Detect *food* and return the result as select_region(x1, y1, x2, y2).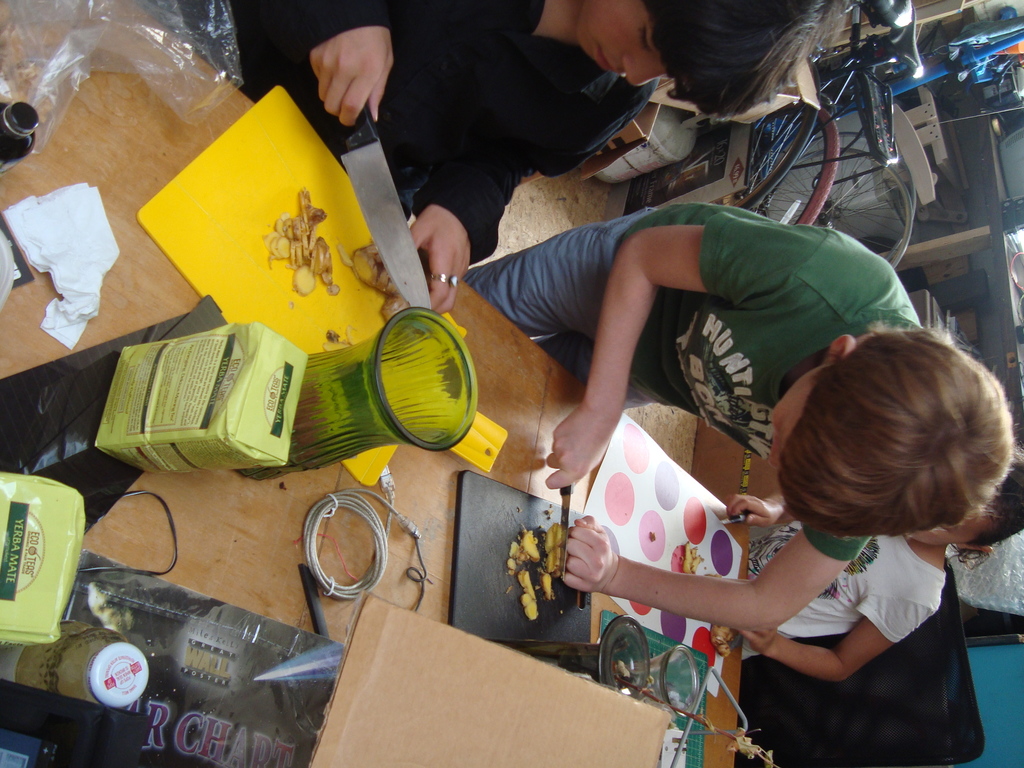
select_region(678, 540, 706, 576).
